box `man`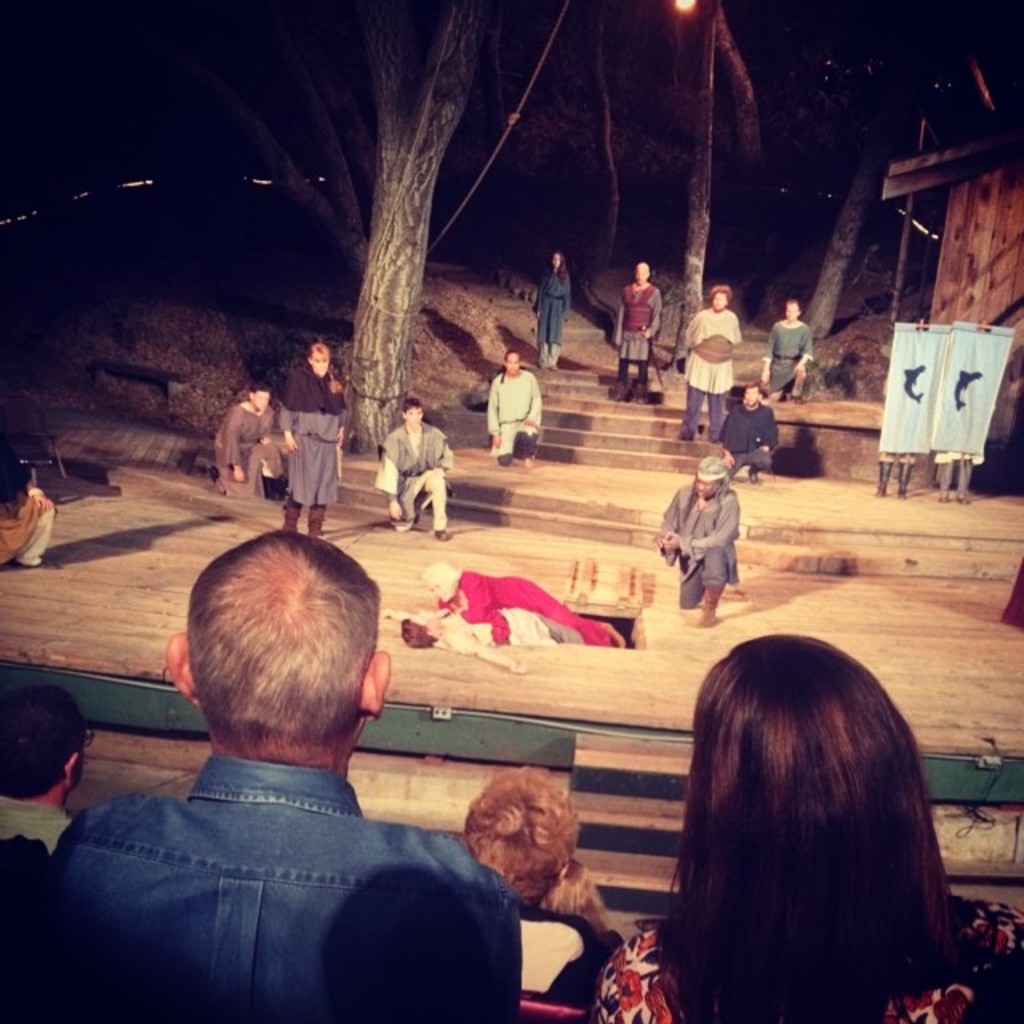
211/386/293/504
